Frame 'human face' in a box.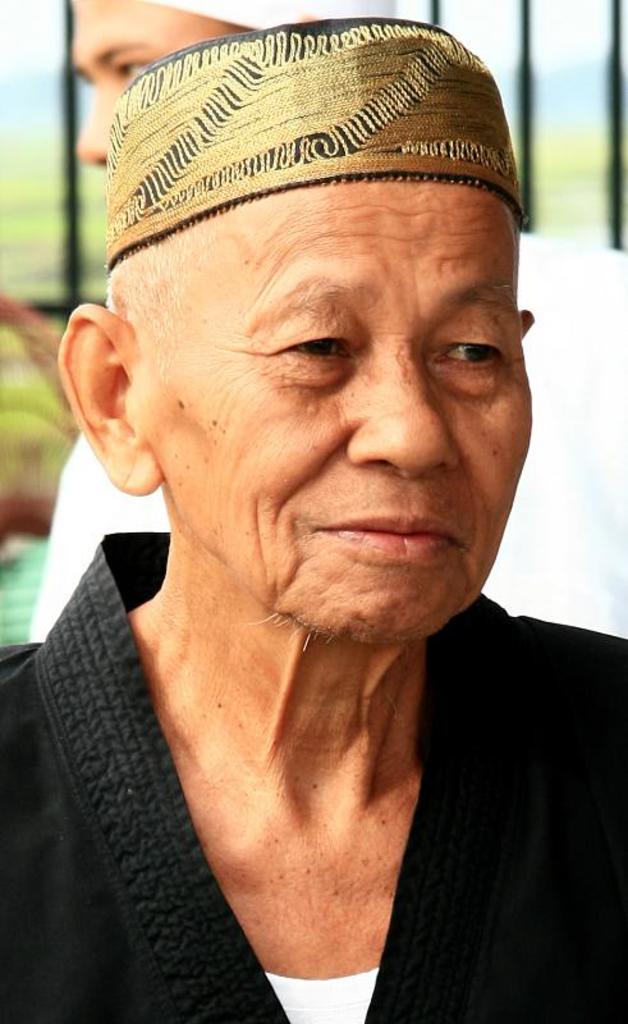
69 0 253 180.
